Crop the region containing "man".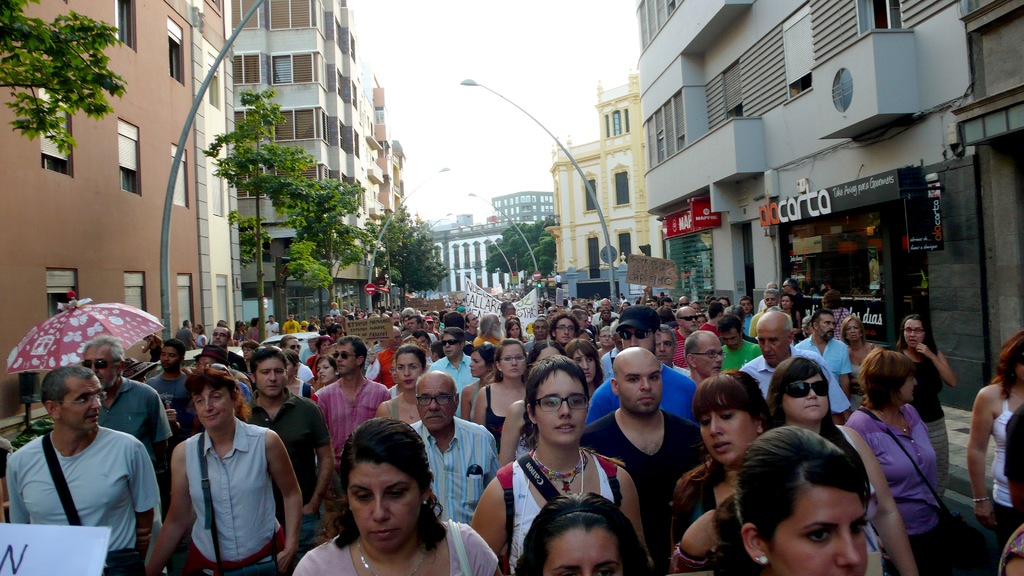
Crop region: 177,320,198,351.
